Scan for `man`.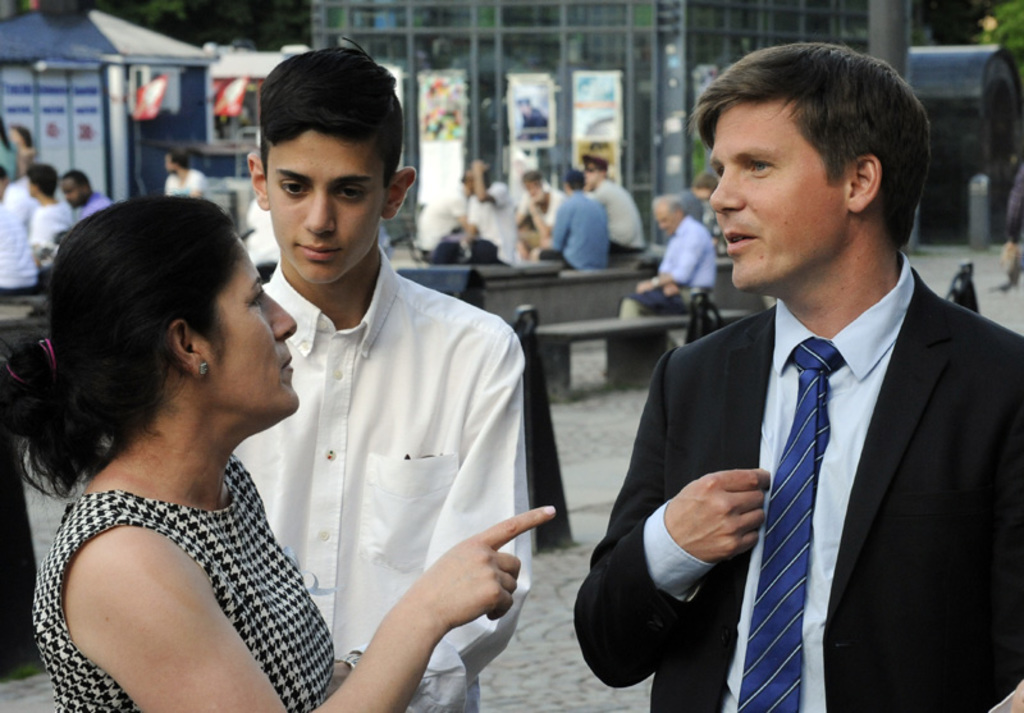
Scan result: crop(166, 148, 206, 200).
